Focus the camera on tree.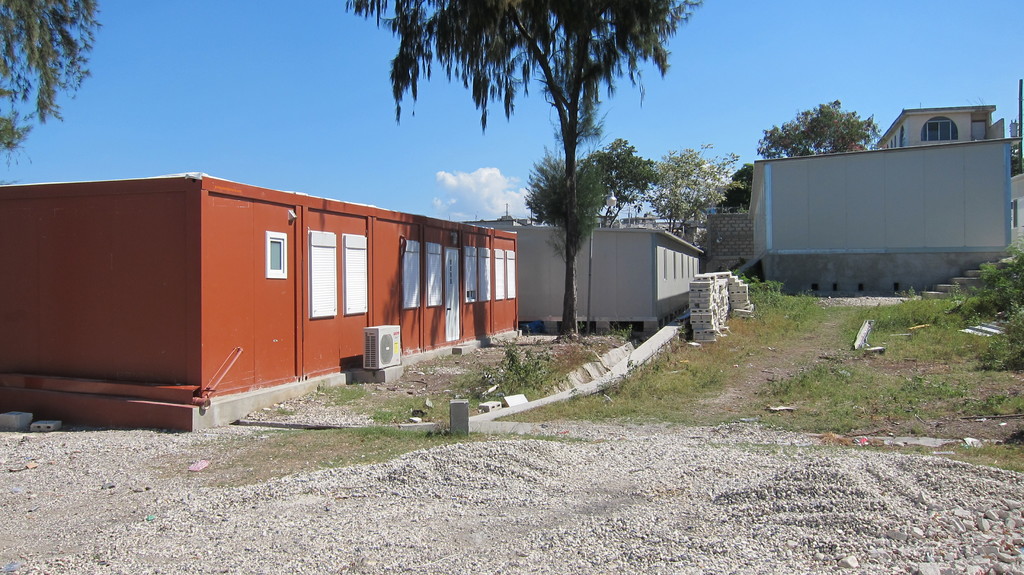
Focus region: 0:0:127:150.
